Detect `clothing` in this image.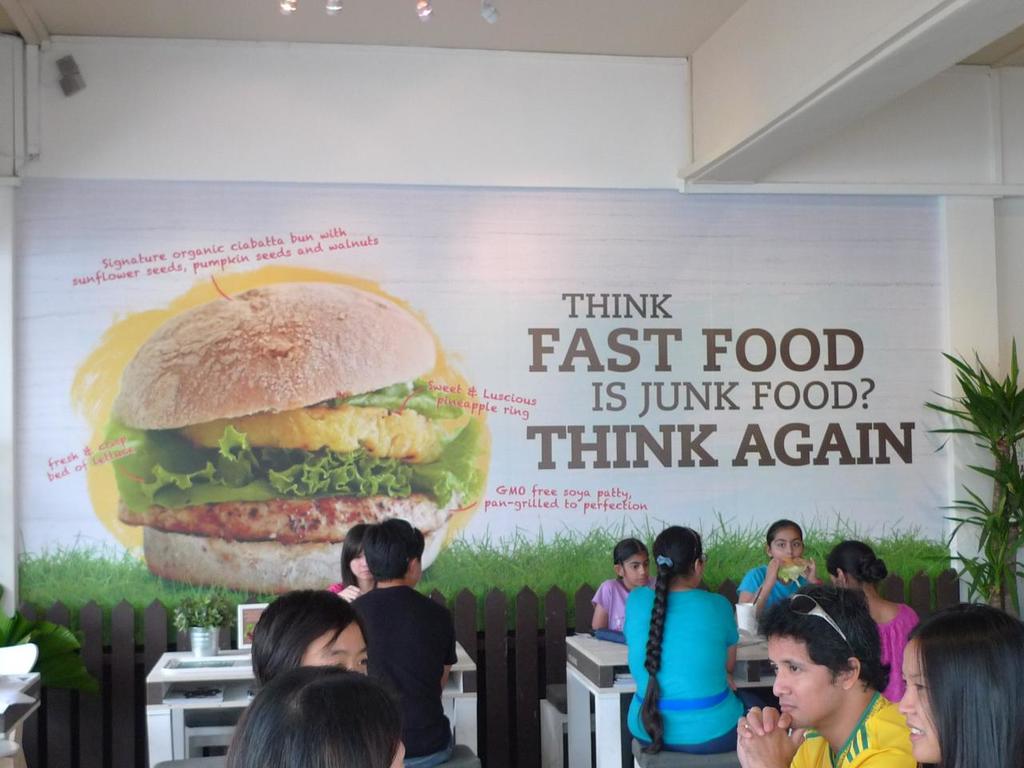
Detection: box=[870, 608, 928, 698].
